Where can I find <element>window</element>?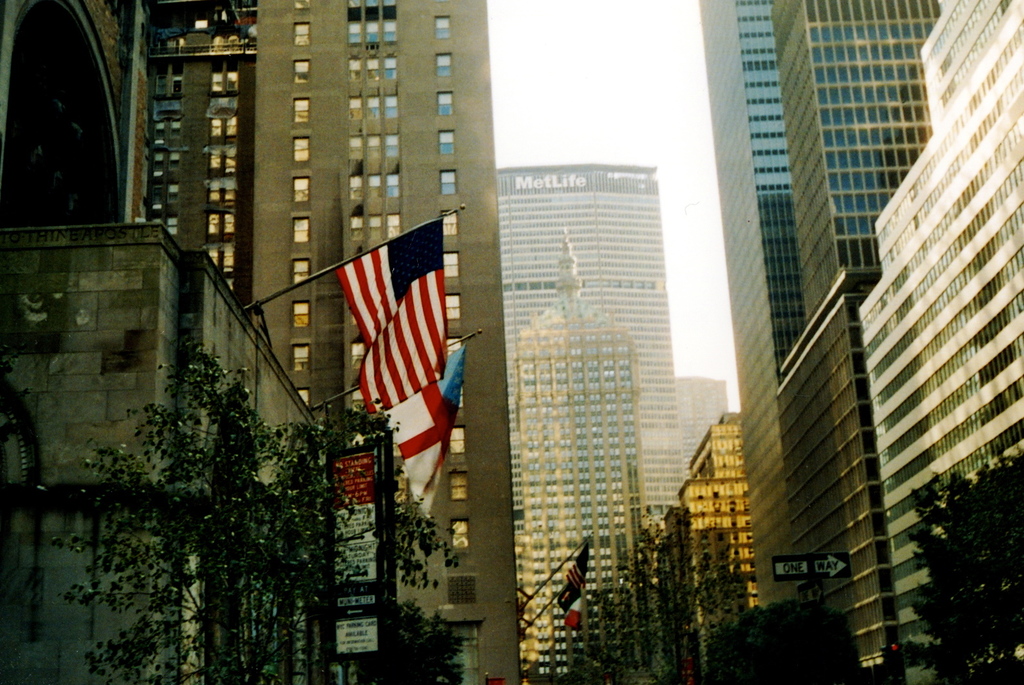
You can find it at left=294, top=176, right=308, bottom=203.
